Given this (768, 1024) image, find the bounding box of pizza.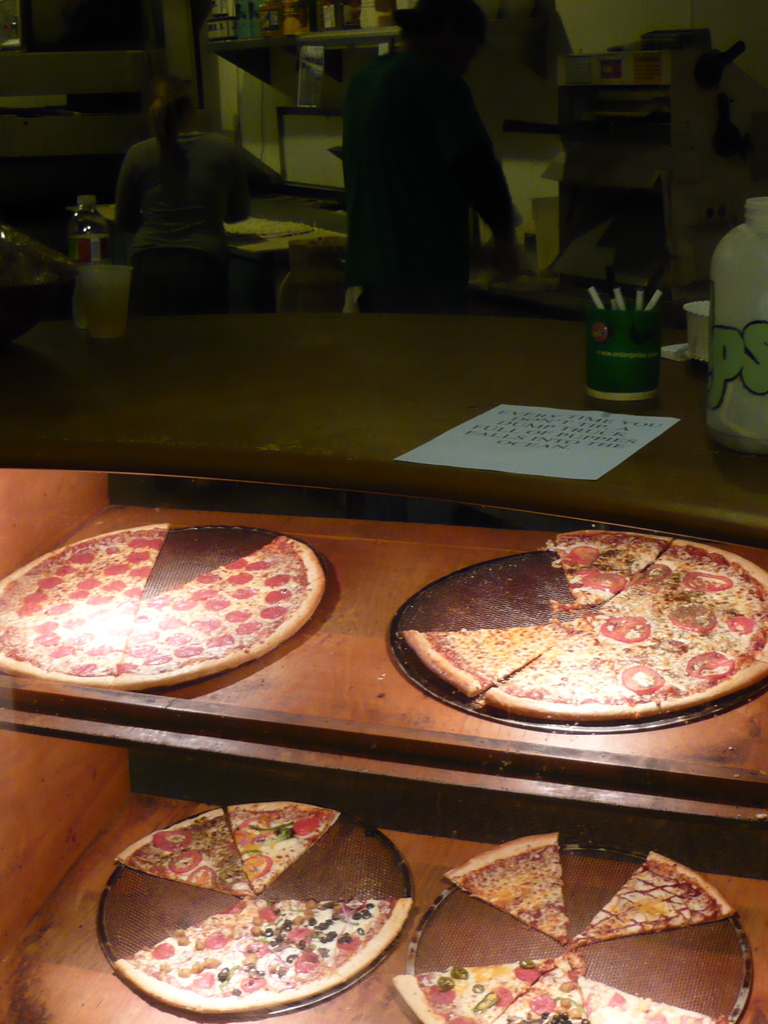
[x1=0, y1=520, x2=328, y2=689].
